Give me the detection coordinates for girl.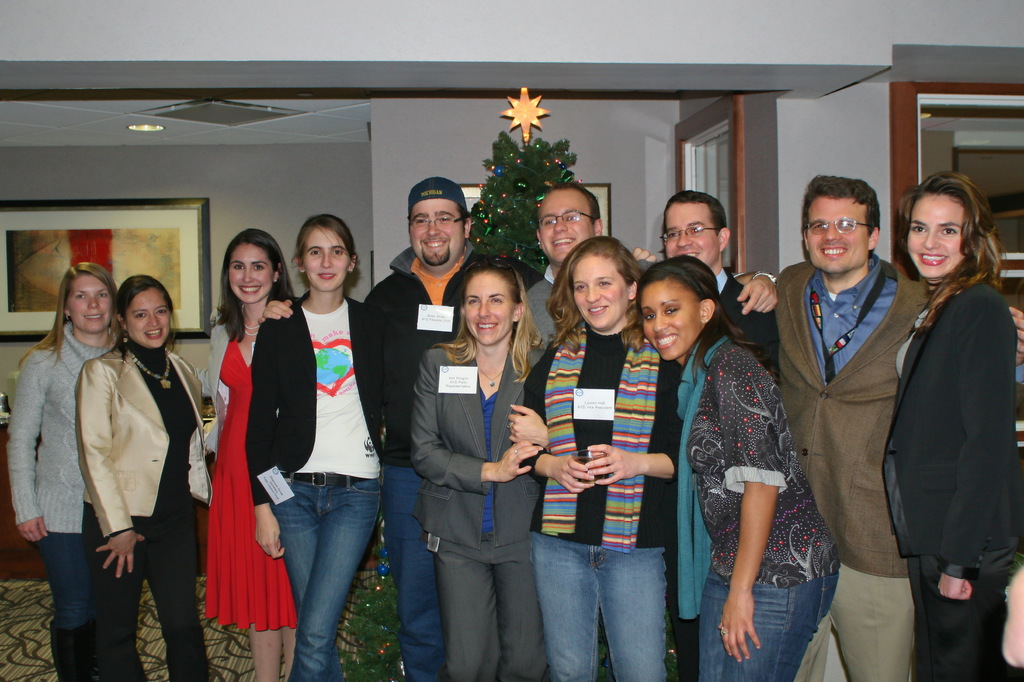
<bbox>76, 277, 211, 681</bbox>.
